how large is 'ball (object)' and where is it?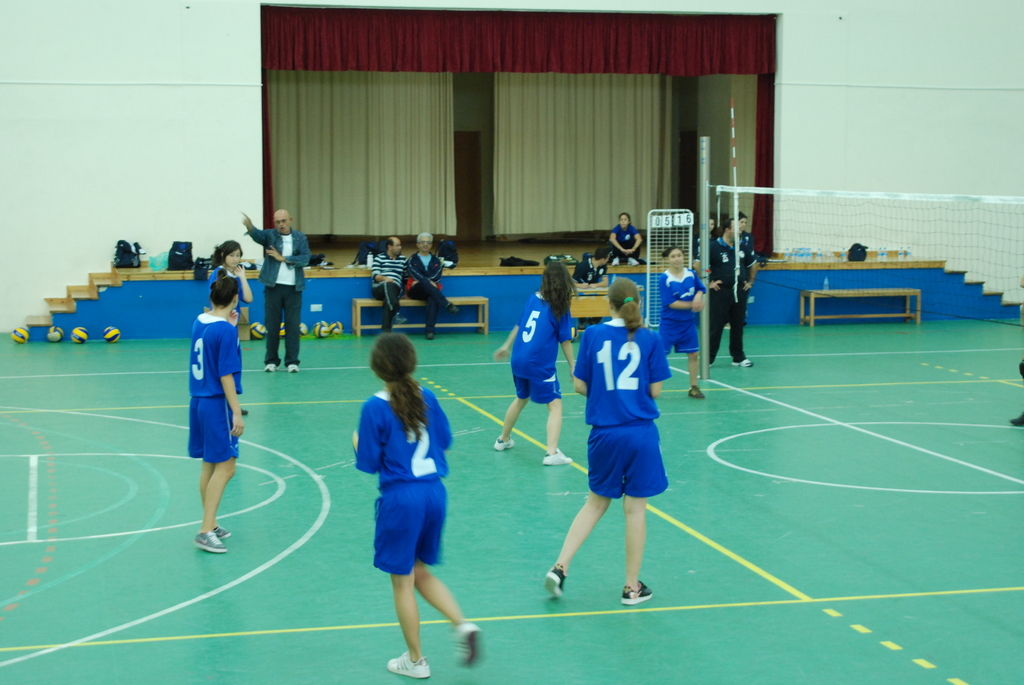
Bounding box: region(333, 322, 344, 335).
